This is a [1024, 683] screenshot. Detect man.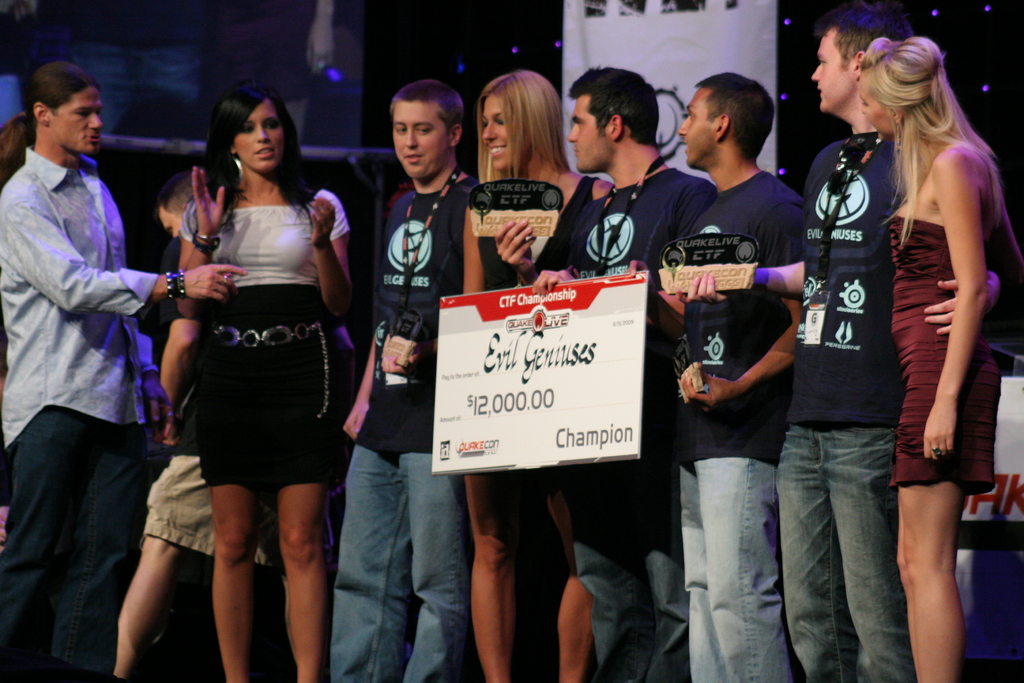
{"left": 5, "top": 46, "right": 181, "bottom": 663}.
